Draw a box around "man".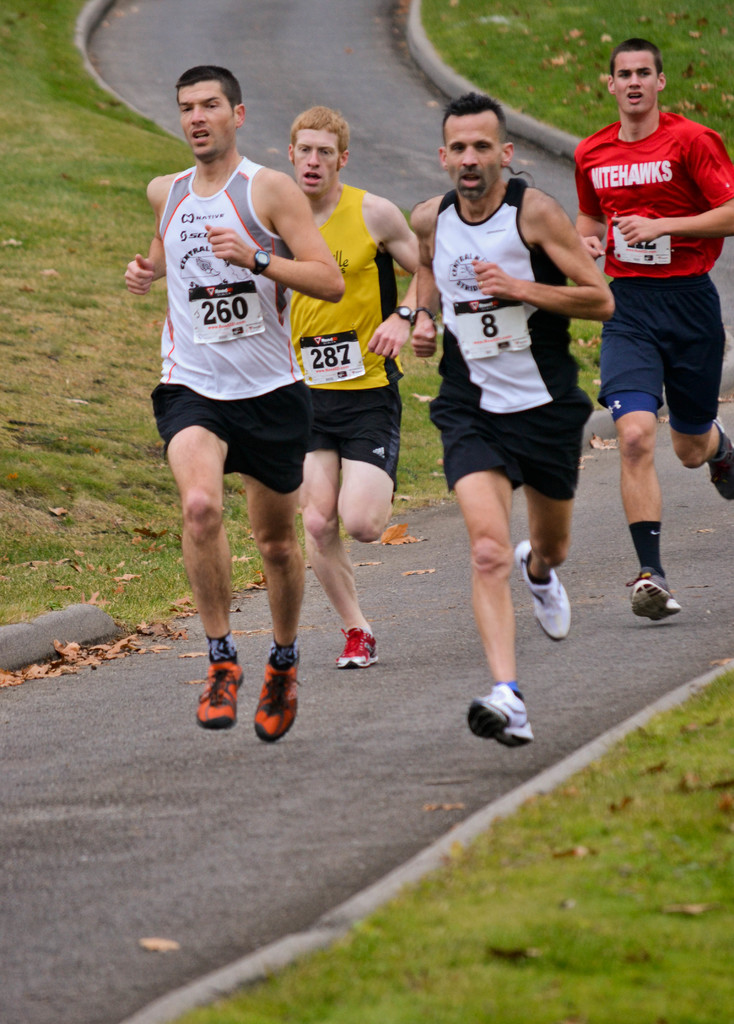
125 65 343 744.
